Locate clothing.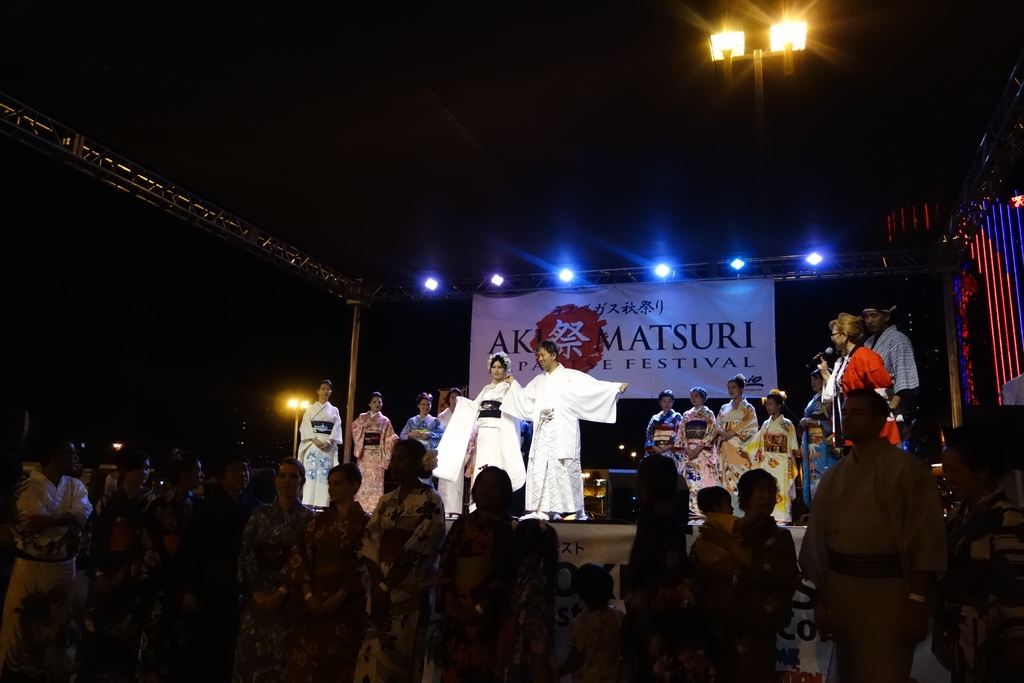
Bounding box: locate(354, 409, 391, 507).
